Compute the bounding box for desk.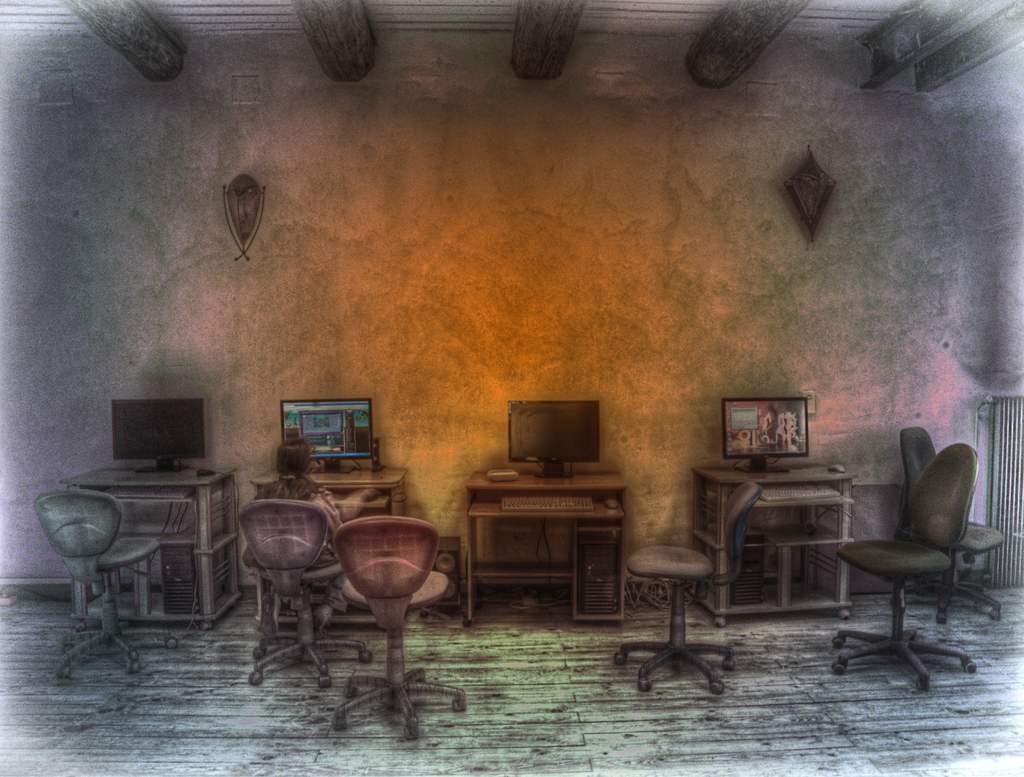
686 462 861 629.
